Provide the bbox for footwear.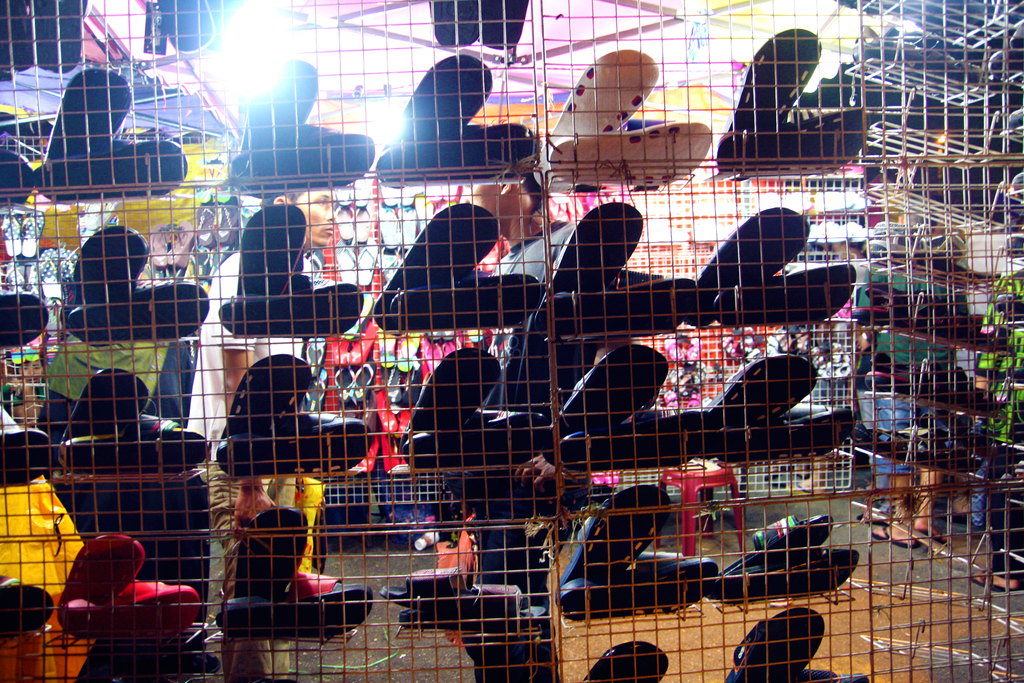
560, 411, 708, 472.
